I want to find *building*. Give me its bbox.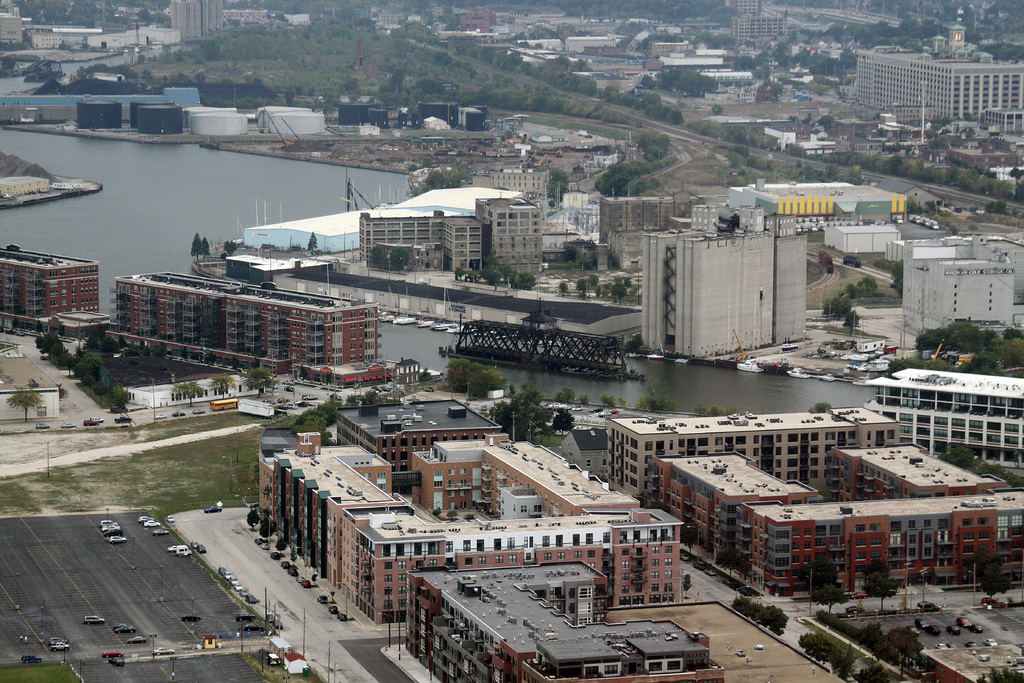
(603,403,900,503).
